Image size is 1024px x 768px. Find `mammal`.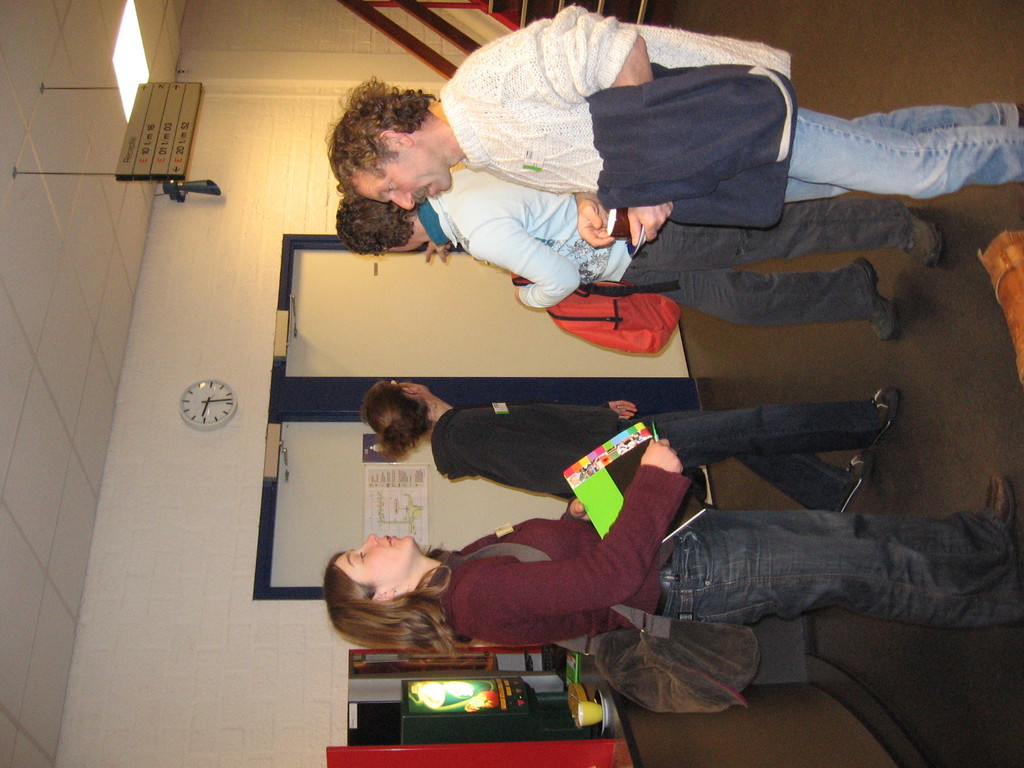
(323, 0, 1023, 244).
